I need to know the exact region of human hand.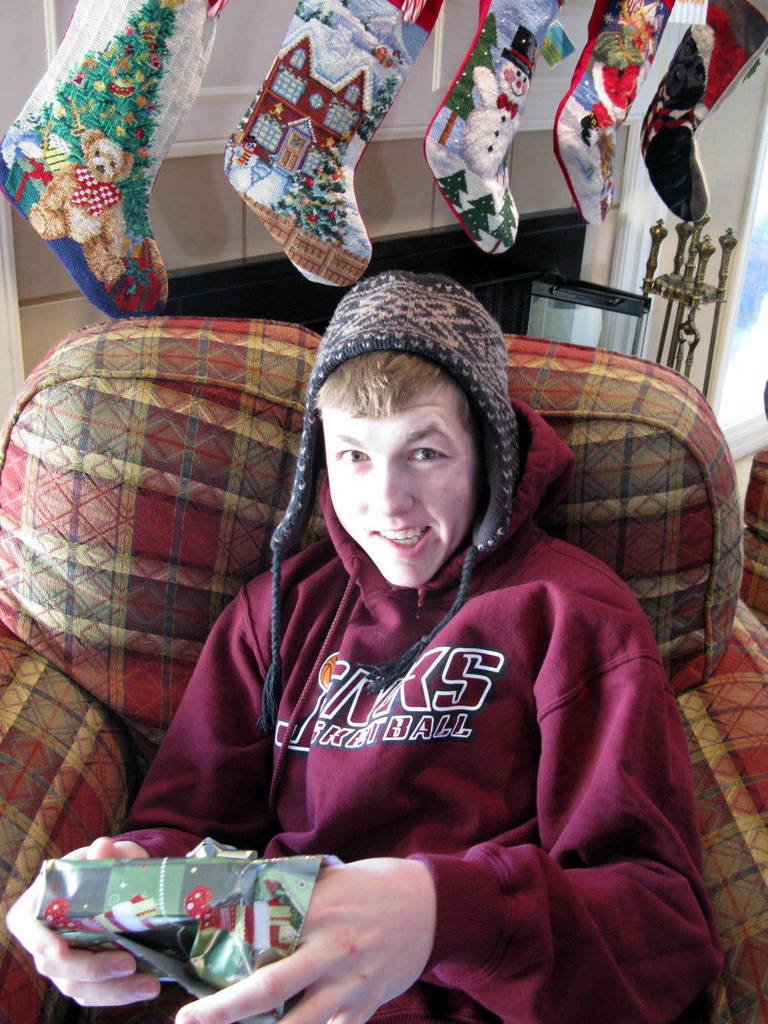
Region: <box>235,853,448,1005</box>.
